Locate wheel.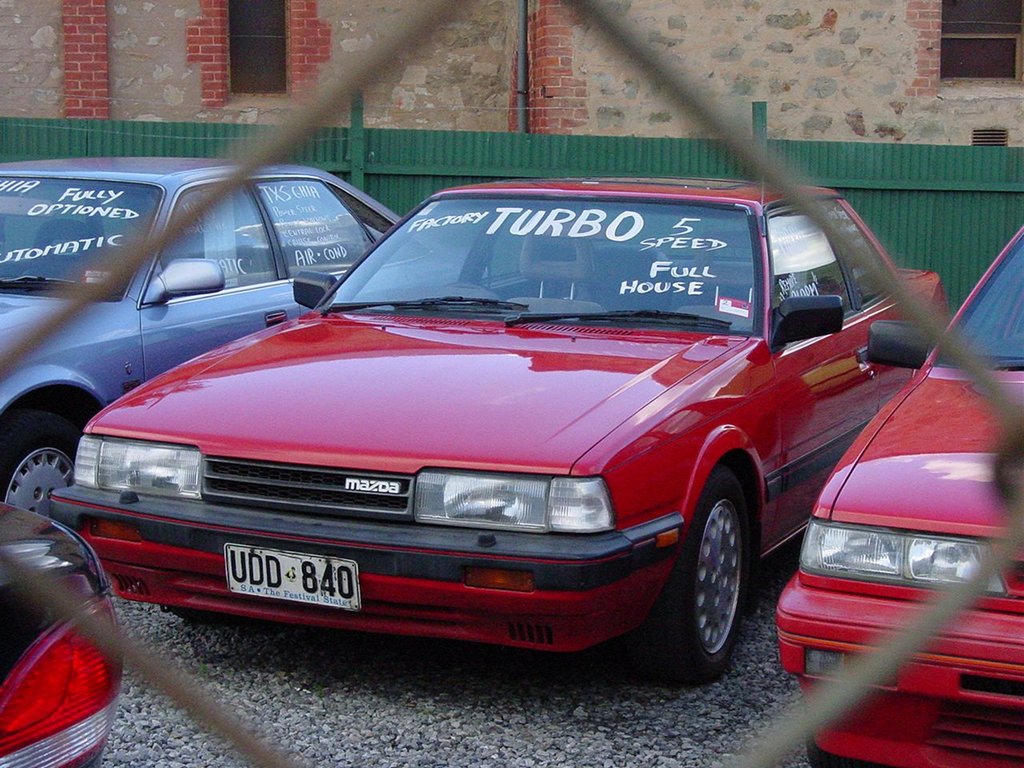
Bounding box: box(0, 406, 84, 520).
